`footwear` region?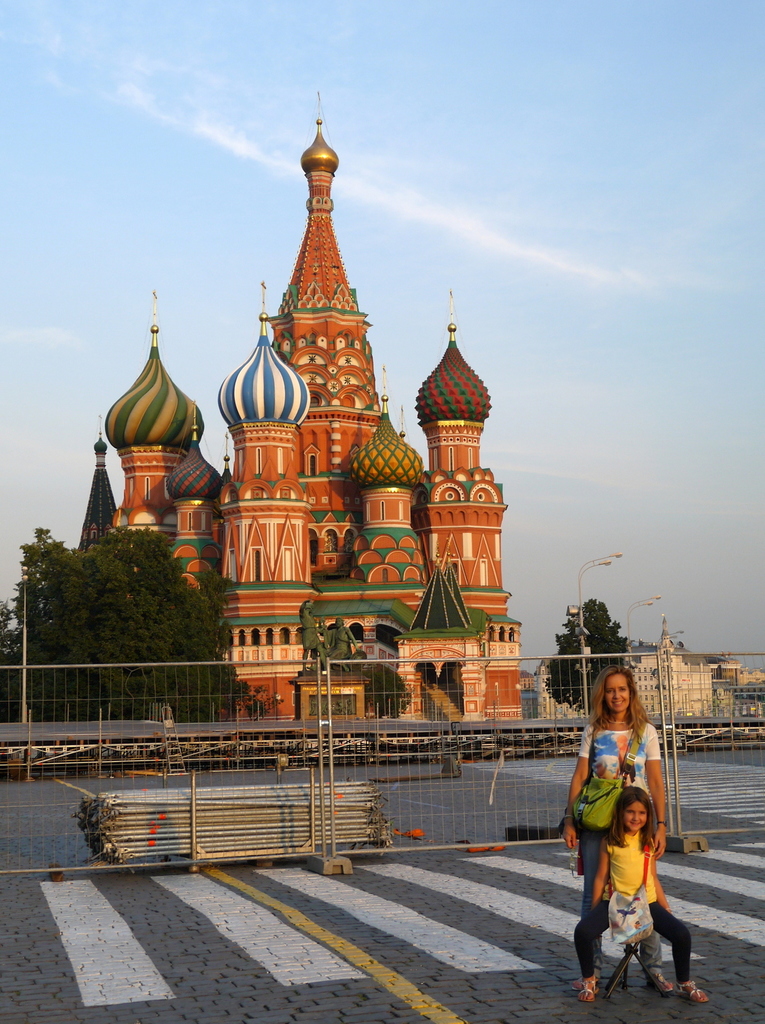
[583,983,595,1000]
